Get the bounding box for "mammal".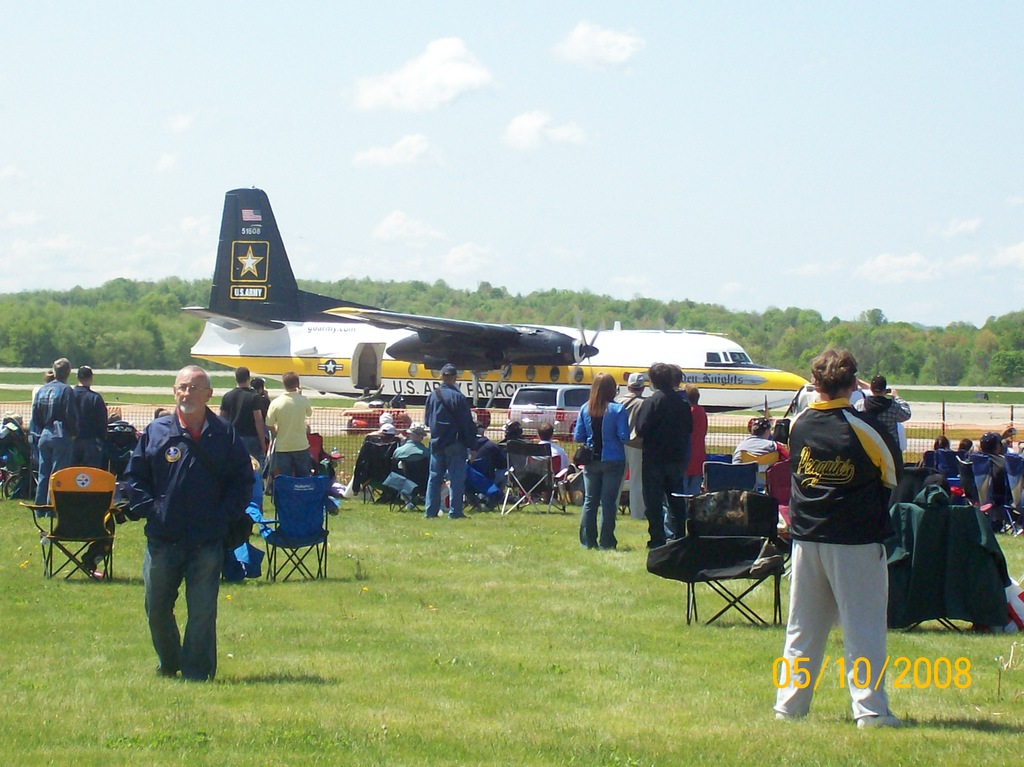
499 418 532 479.
